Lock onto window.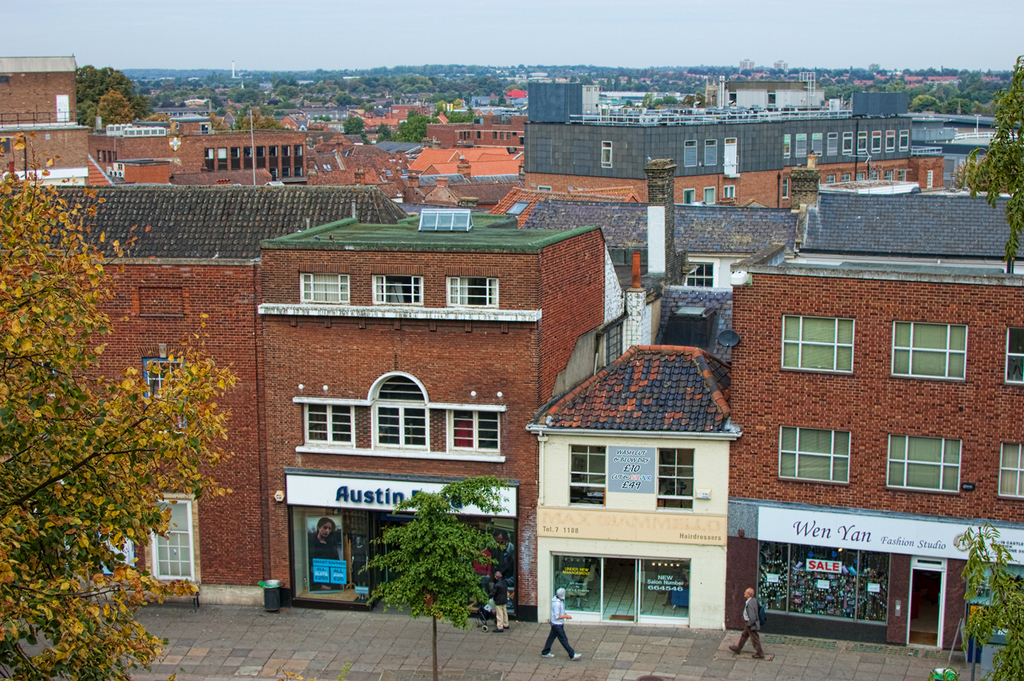
Locked: {"x1": 1004, "y1": 324, "x2": 1023, "y2": 385}.
